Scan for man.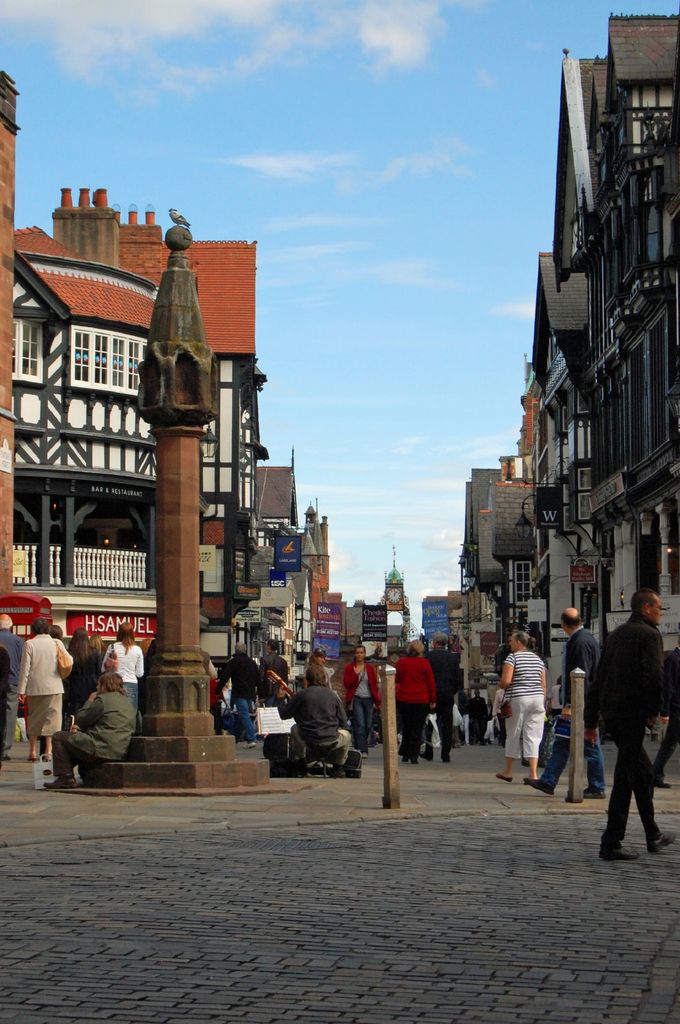
Scan result: 522:605:606:803.
